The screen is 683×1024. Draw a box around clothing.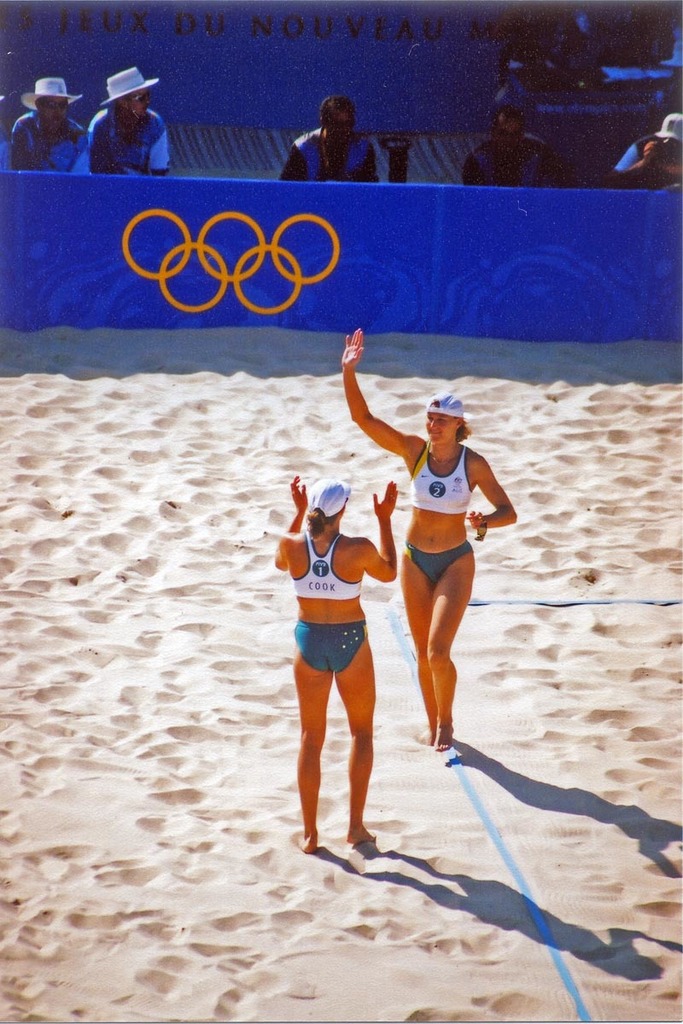
l=296, t=537, r=365, b=598.
